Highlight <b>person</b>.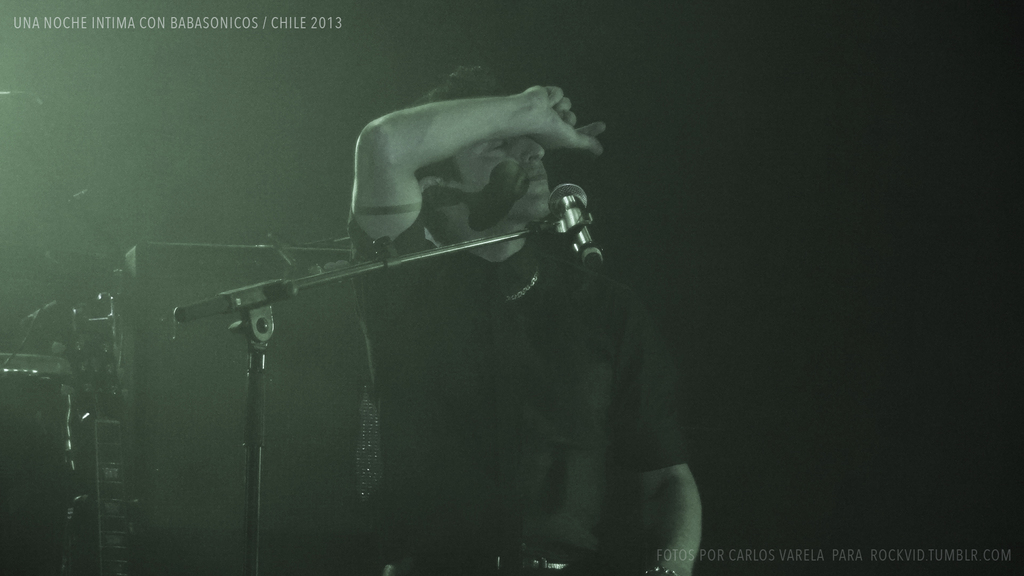
Highlighted region: 173:57:687:543.
